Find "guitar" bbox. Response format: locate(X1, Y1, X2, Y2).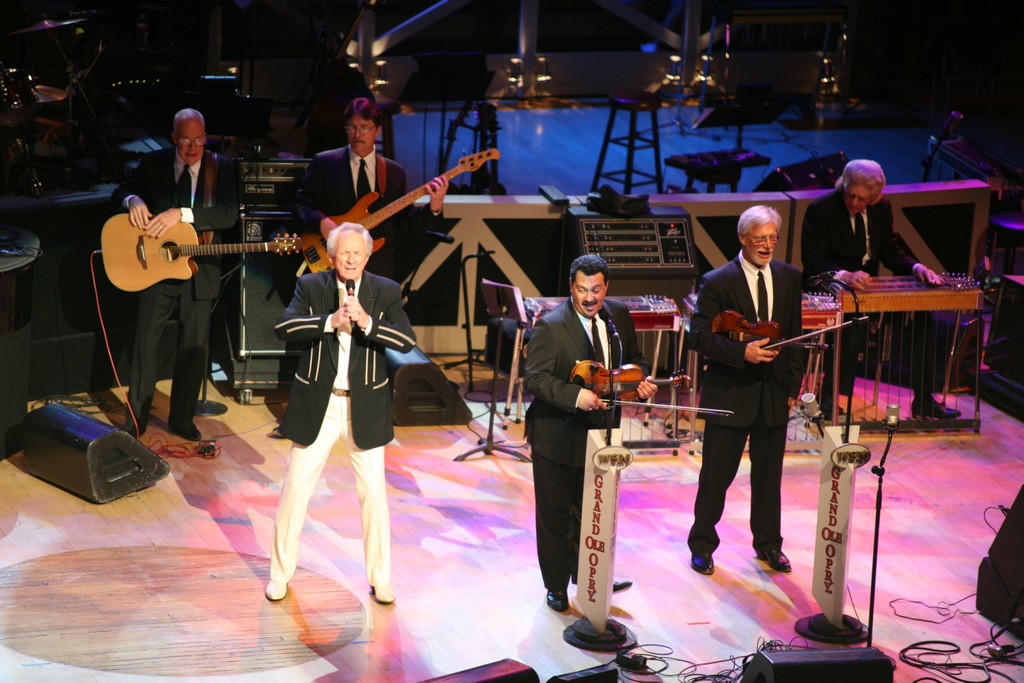
locate(309, 146, 495, 268).
